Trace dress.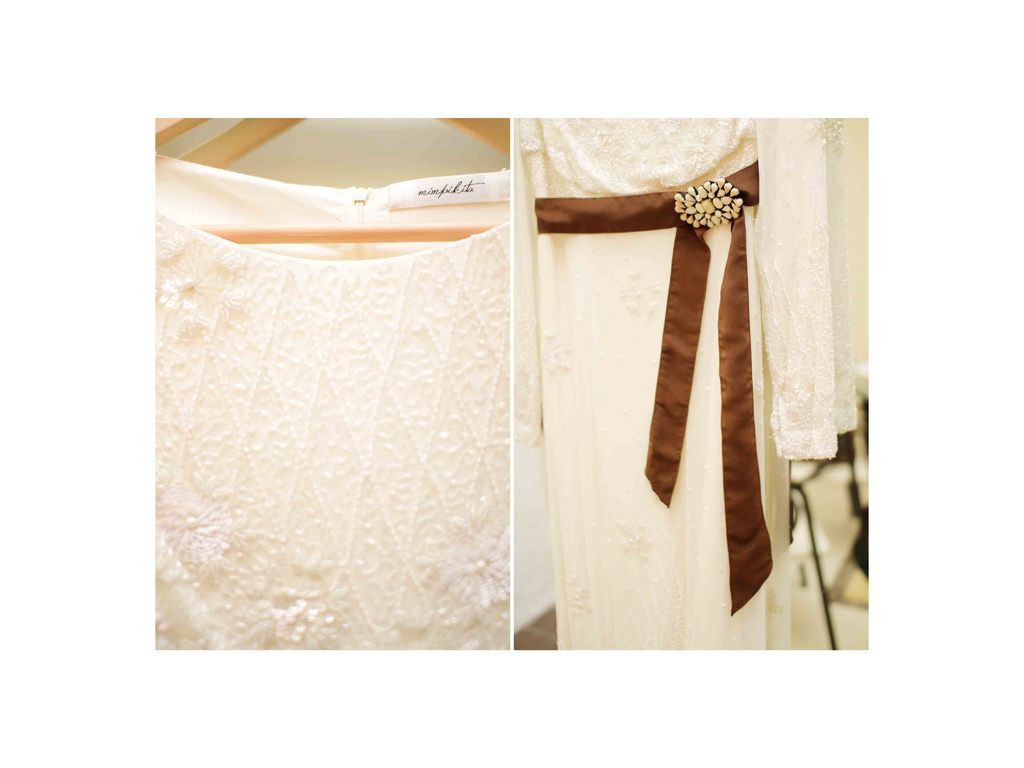
Traced to bbox=(515, 113, 857, 650).
